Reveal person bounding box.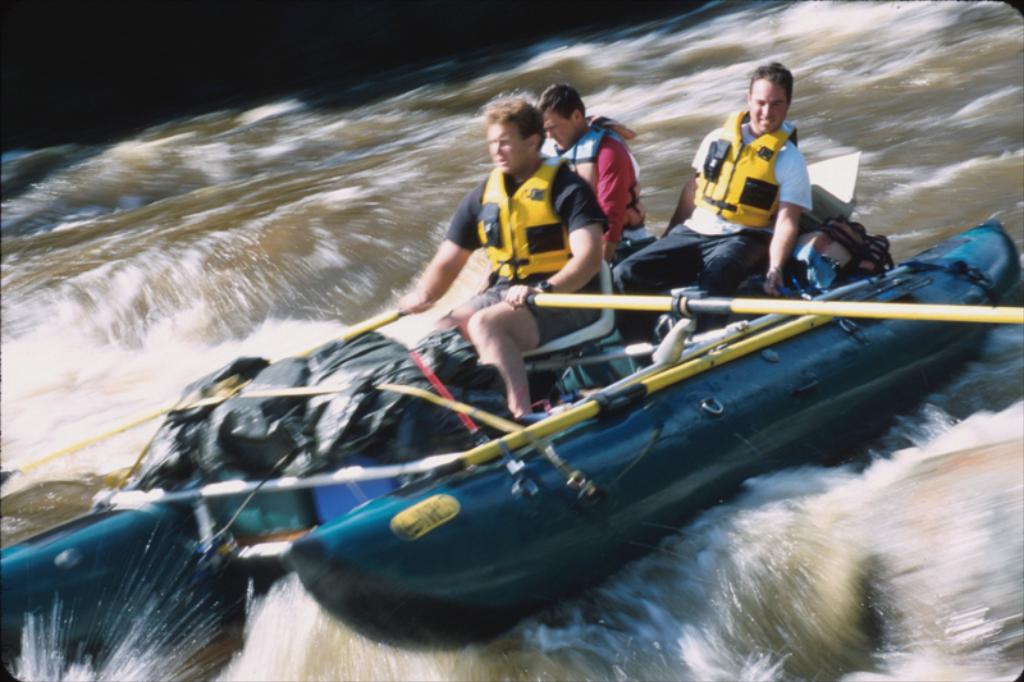
Revealed: bbox=(617, 65, 818, 335).
